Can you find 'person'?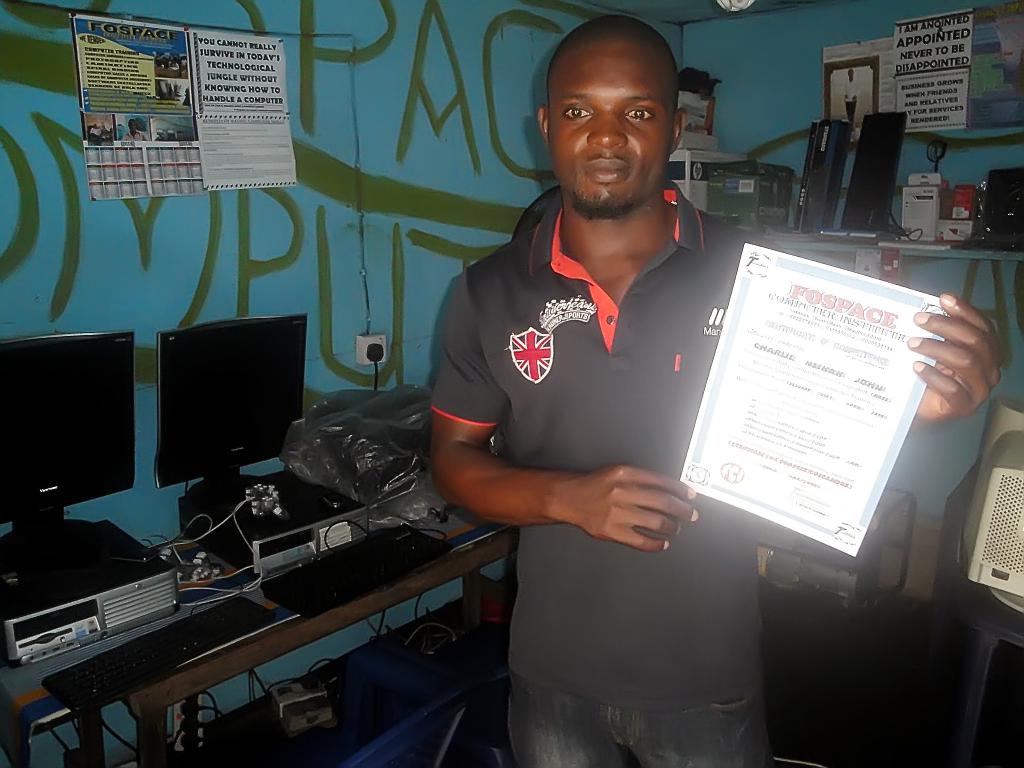
Yes, bounding box: 125, 116, 146, 140.
